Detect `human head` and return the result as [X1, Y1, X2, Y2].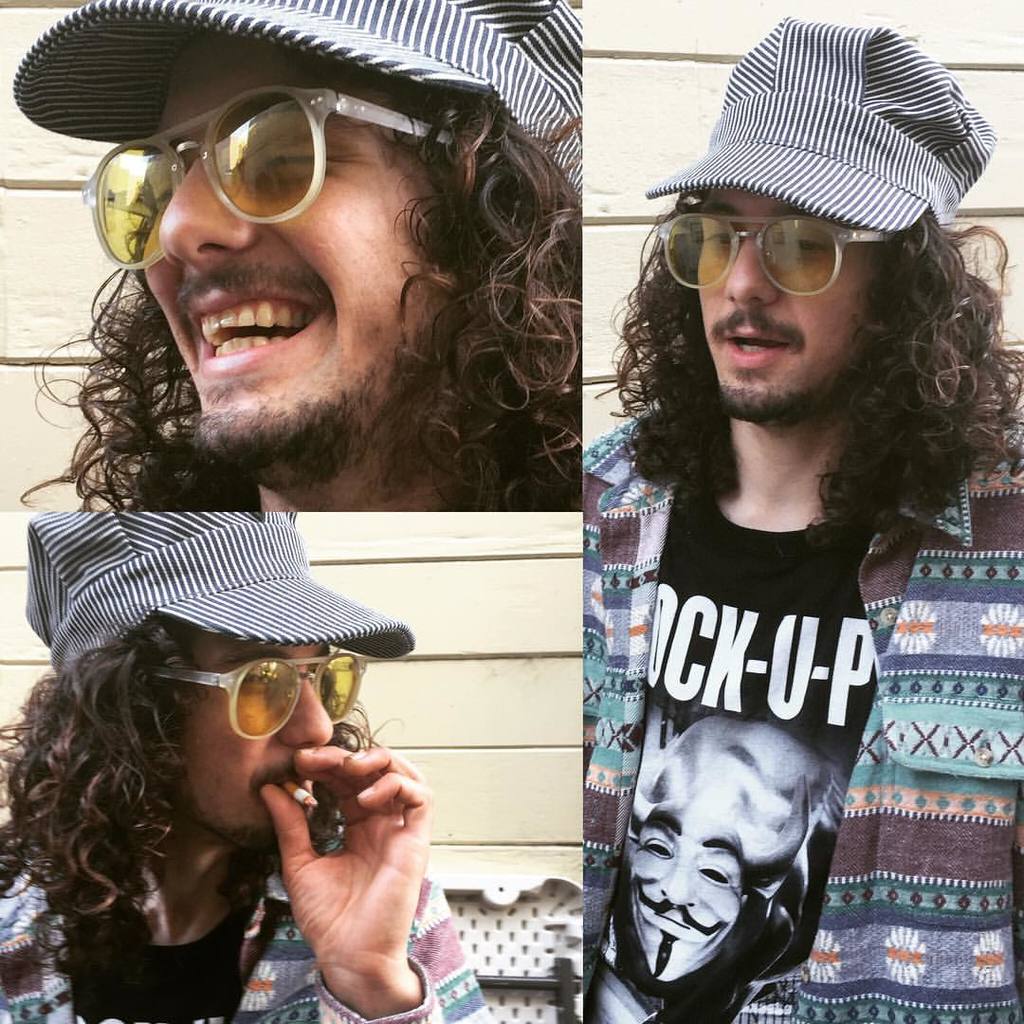
[9, 0, 595, 521].
